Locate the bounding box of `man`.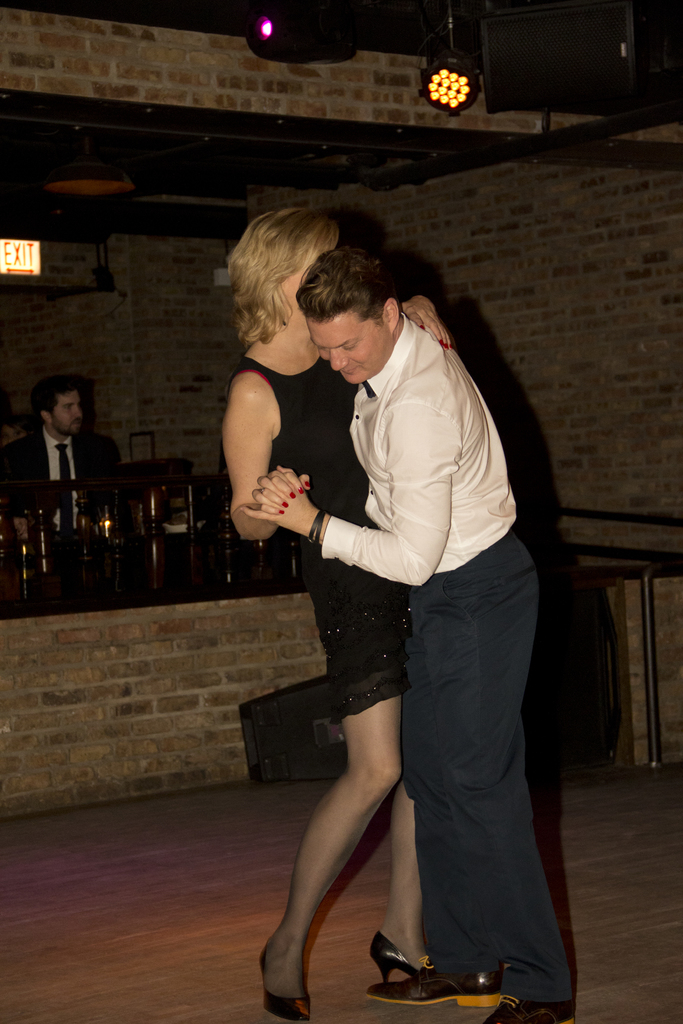
Bounding box: [x1=239, y1=246, x2=572, y2=1023].
